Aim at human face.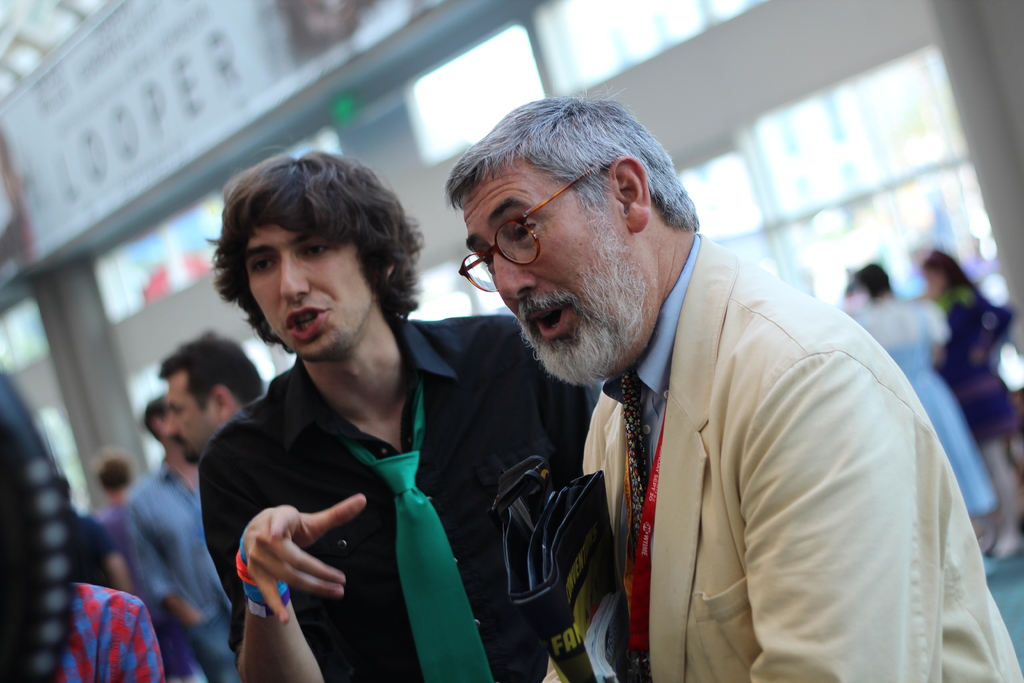
Aimed at (465, 167, 650, 375).
